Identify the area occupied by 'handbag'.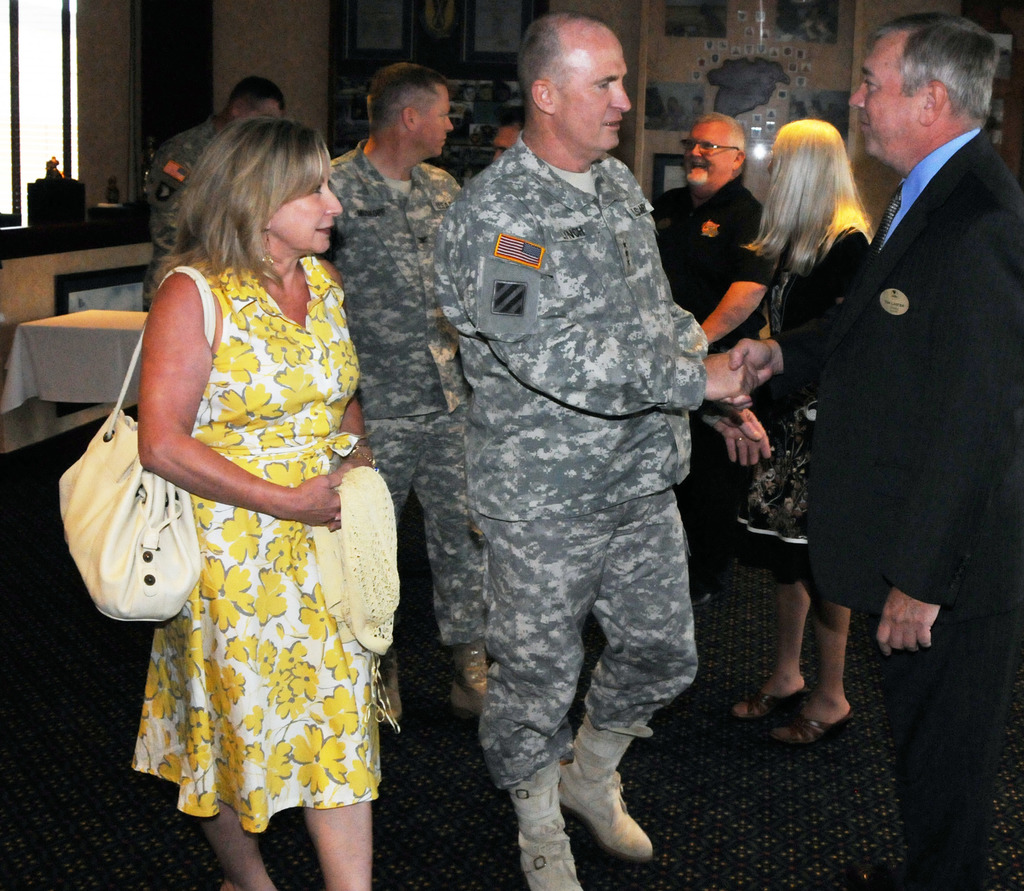
Area: {"left": 58, "top": 262, "right": 223, "bottom": 630}.
